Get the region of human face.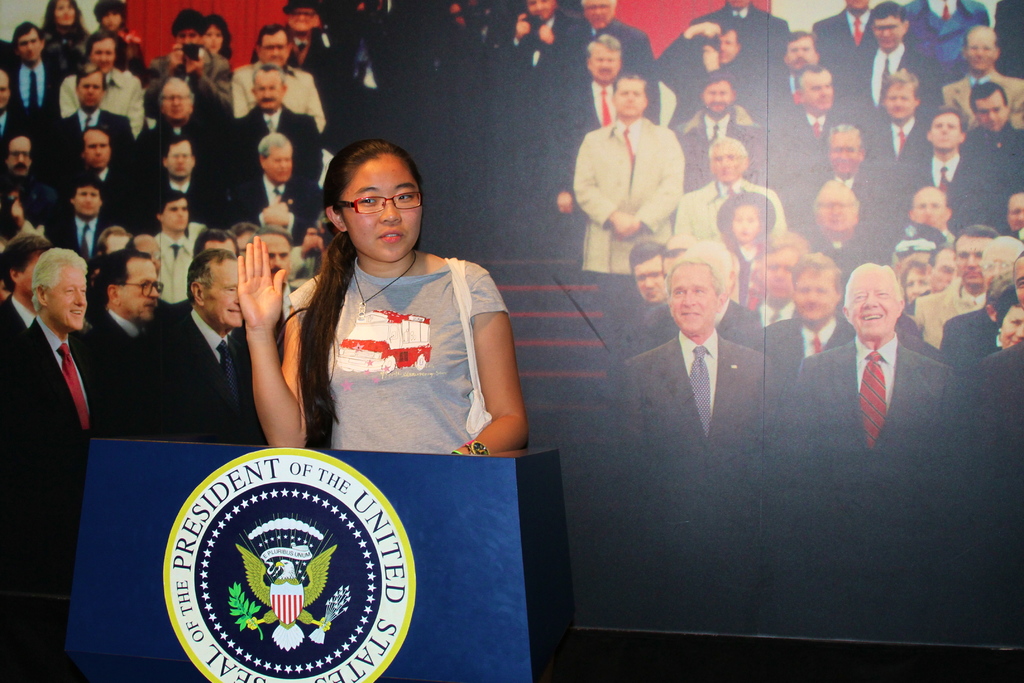
select_region(906, 263, 932, 298).
